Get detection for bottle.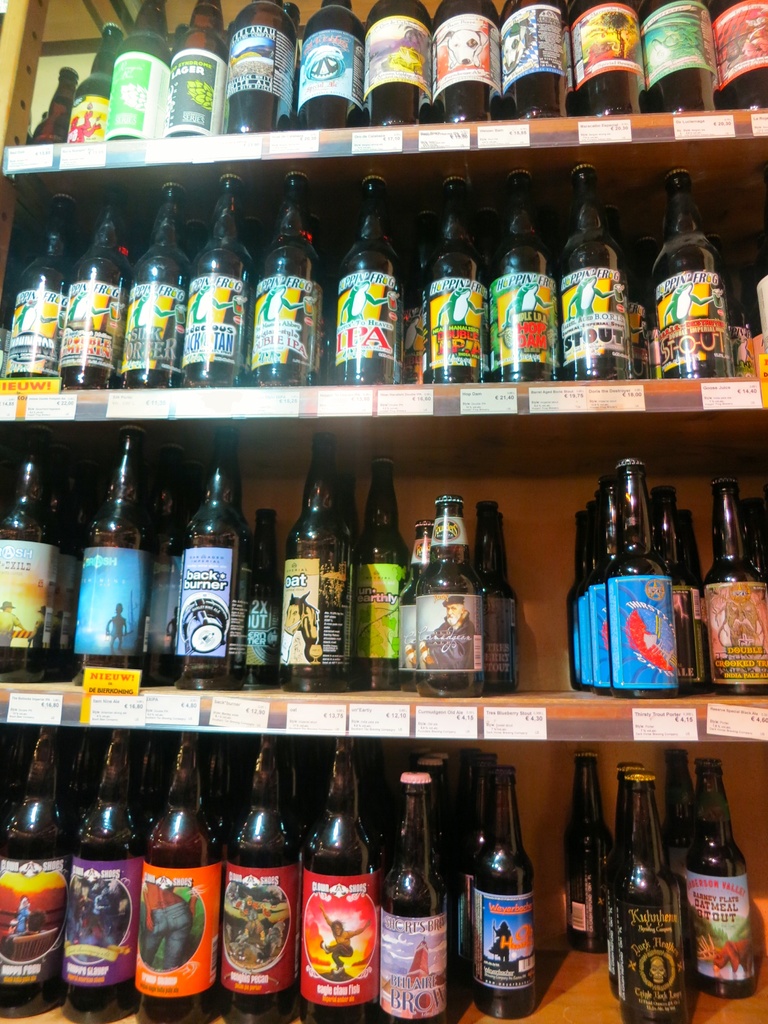
Detection: (left=332, top=168, right=404, bottom=392).
